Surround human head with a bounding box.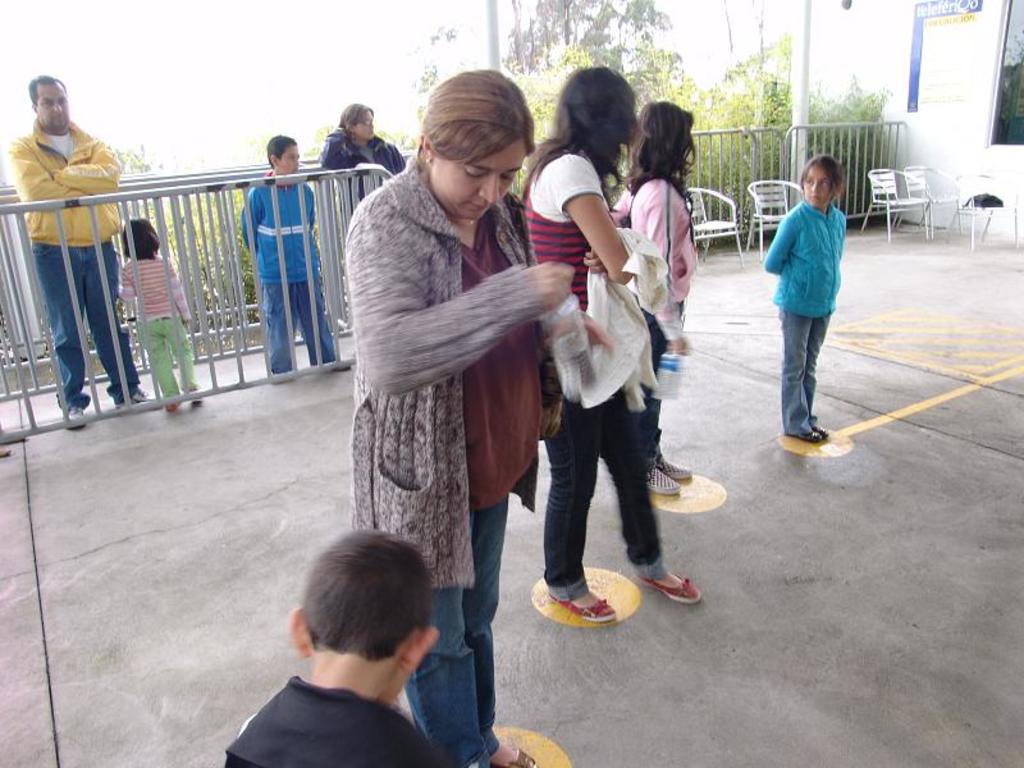
rect(122, 215, 163, 257).
